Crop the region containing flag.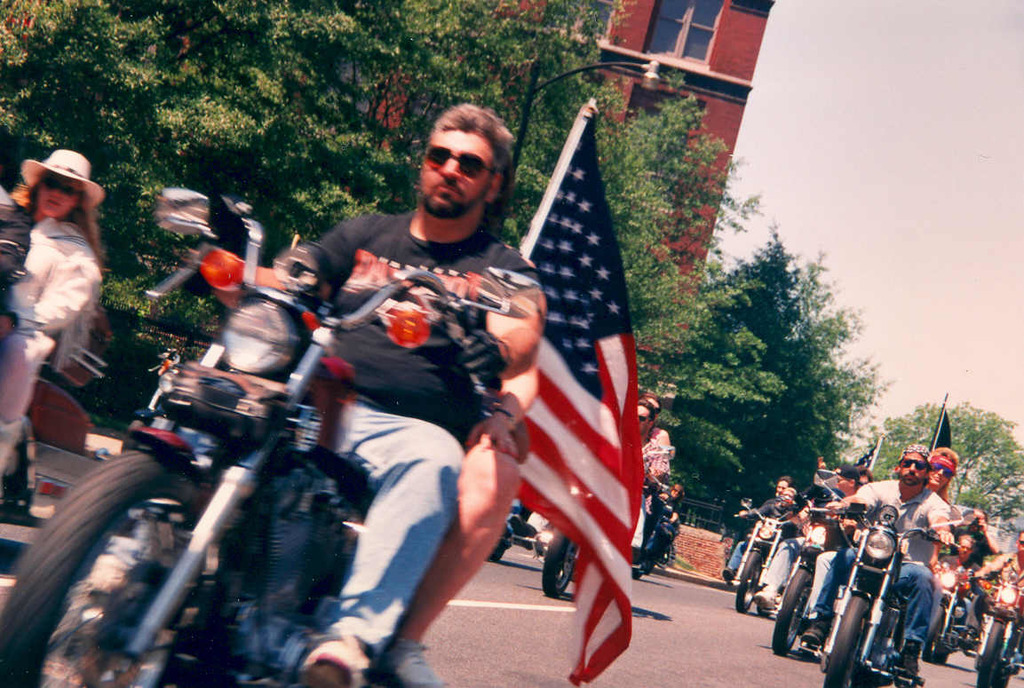
Crop region: crop(925, 413, 957, 462).
